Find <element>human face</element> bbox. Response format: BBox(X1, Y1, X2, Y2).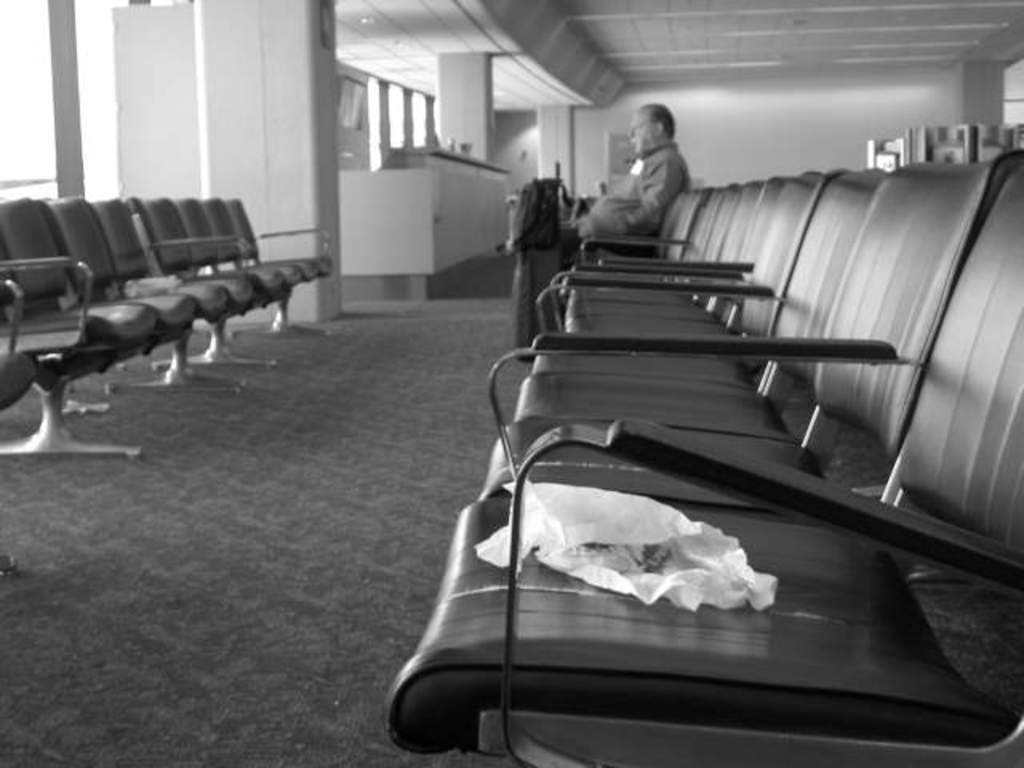
BBox(632, 115, 653, 154).
